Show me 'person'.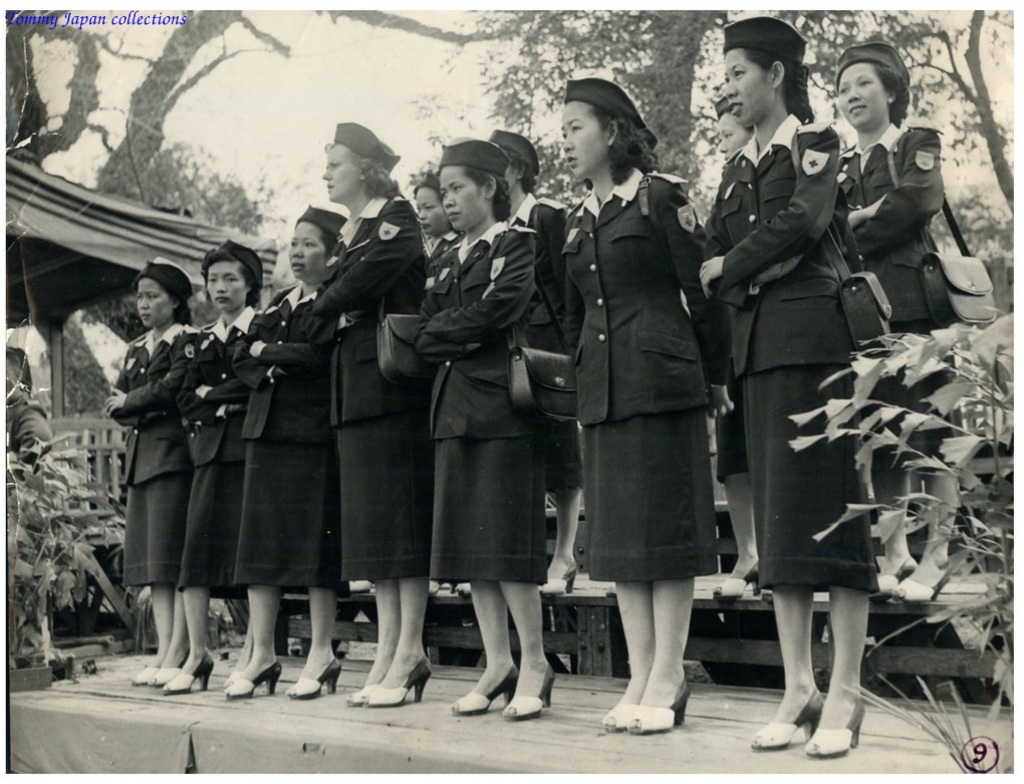
'person' is here: bbox=[166, 233, 264, 702].
